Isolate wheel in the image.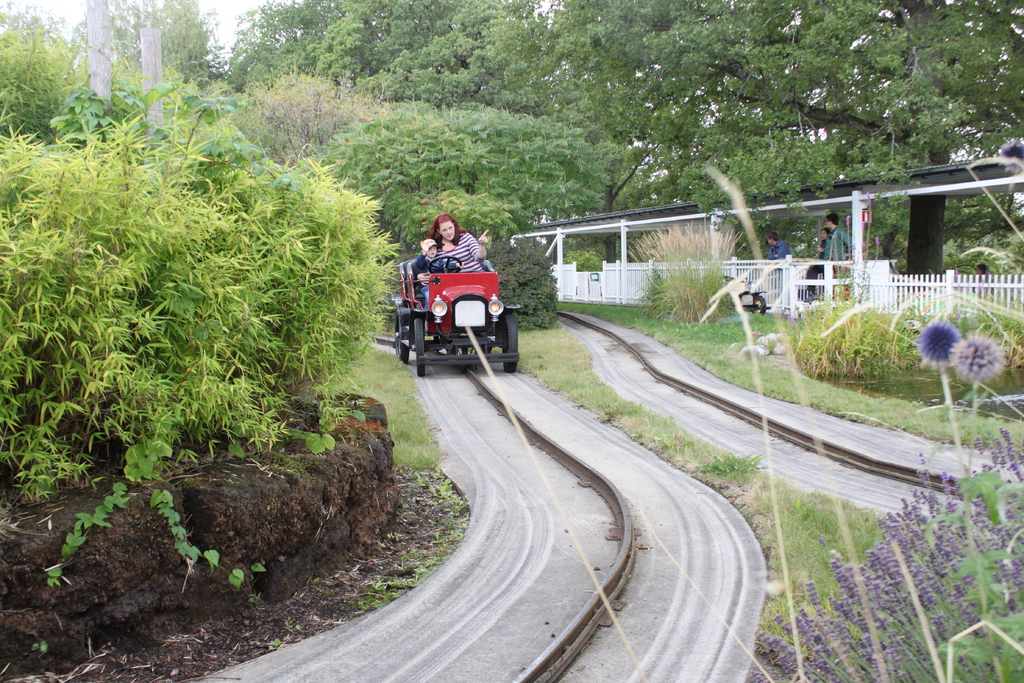
Isolated region: 428, 253, 462, 273.
